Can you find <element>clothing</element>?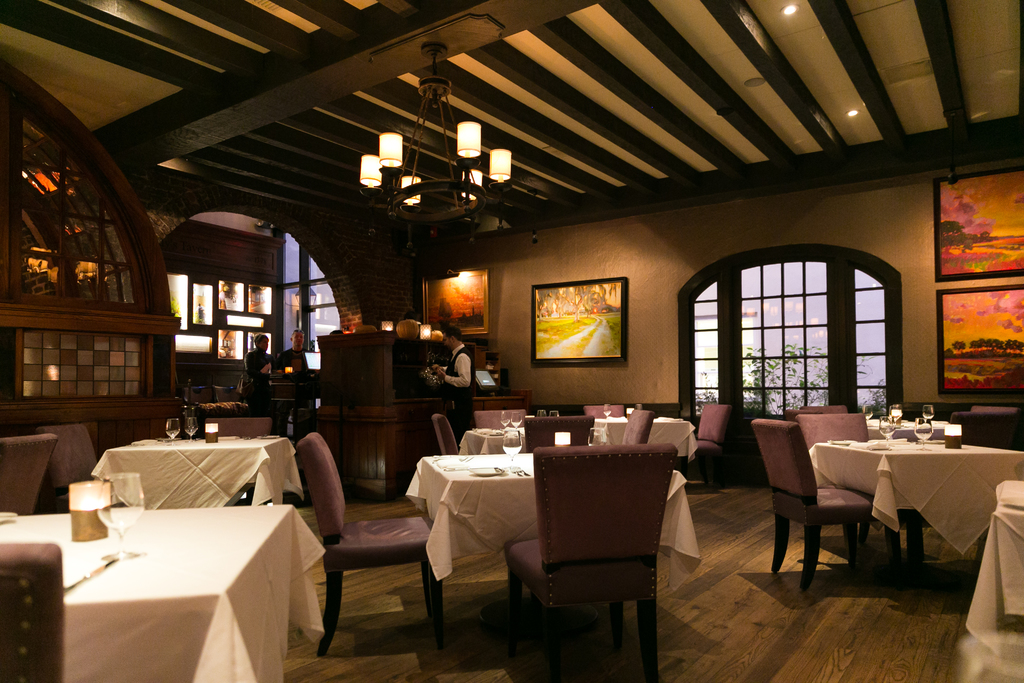
Yes, bounding box: left=244, top=344, right=278, bottom=407.
